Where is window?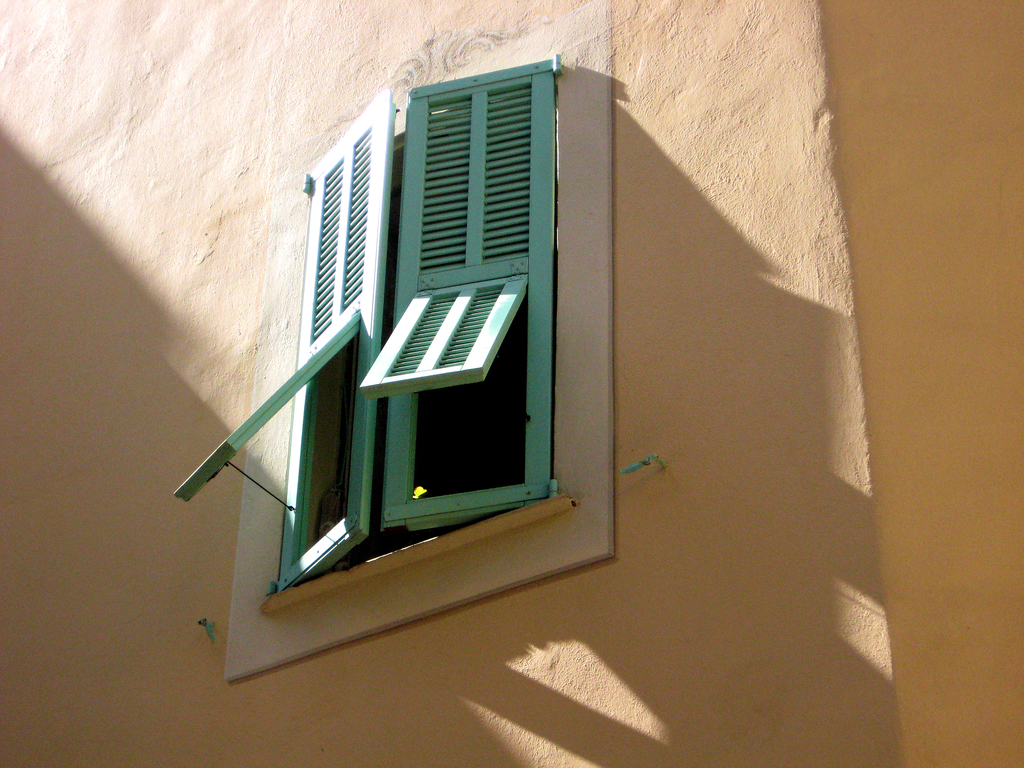
238, 63, 607, 560.
